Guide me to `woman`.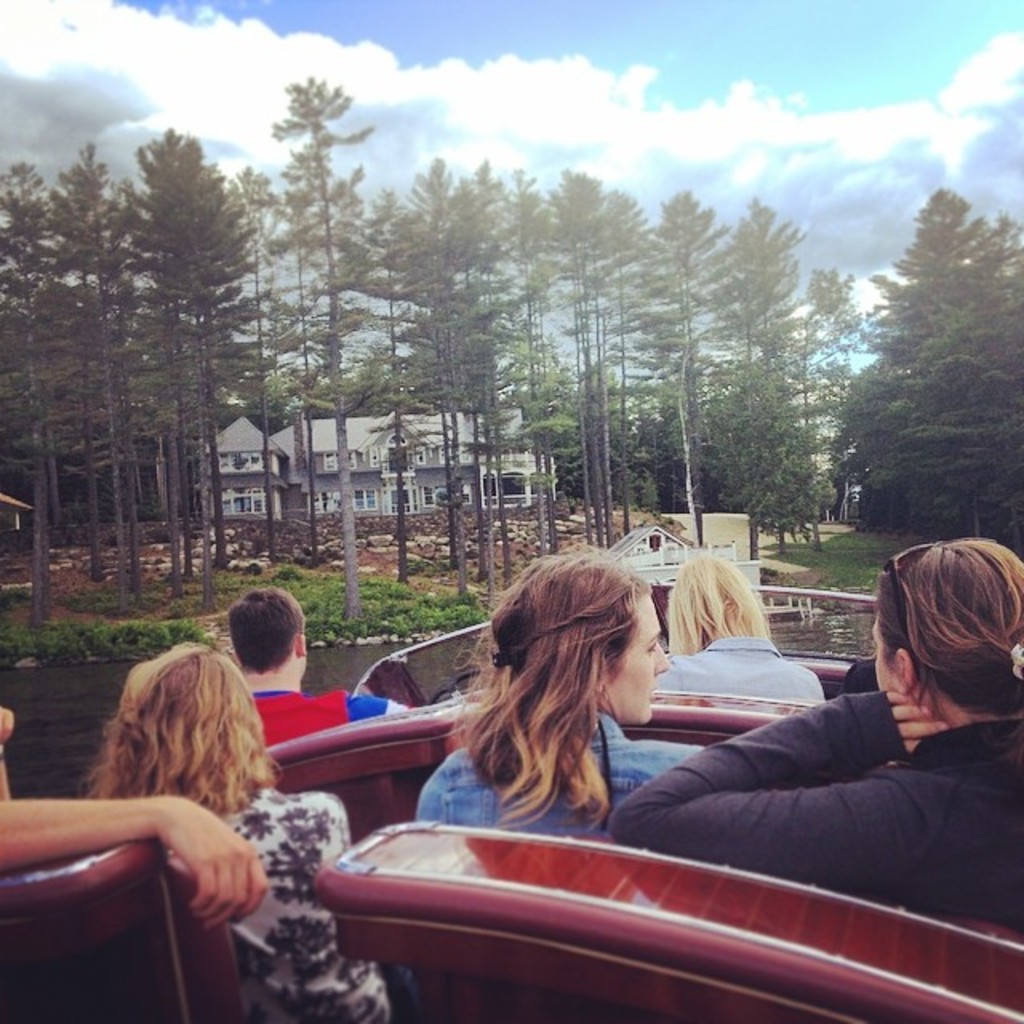
Guidance: (405, 568, 736, 885).
